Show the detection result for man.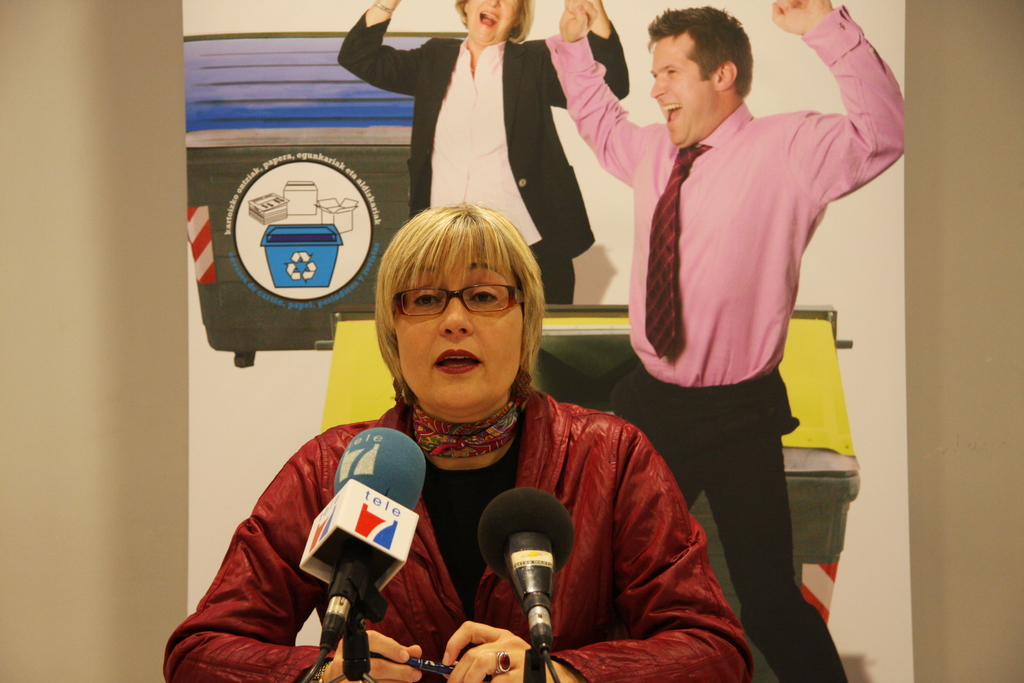
<box>586,16,897,632</box>.
